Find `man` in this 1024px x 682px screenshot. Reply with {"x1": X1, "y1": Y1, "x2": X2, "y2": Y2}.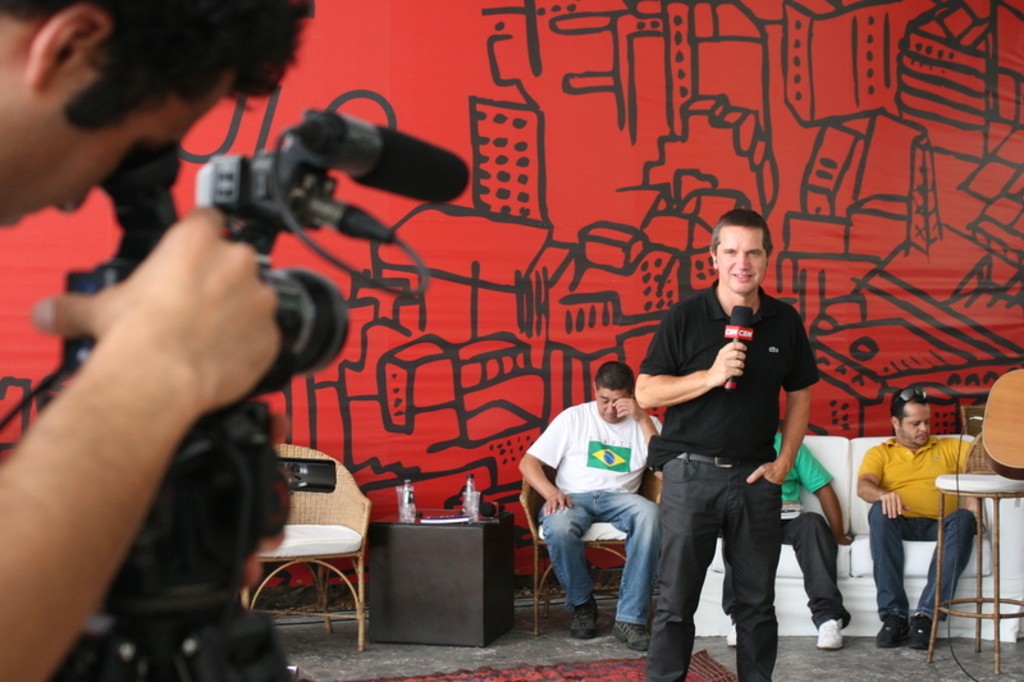
{"x1": 856, "y1": 386, "x2": 980, "y2": 651}.
